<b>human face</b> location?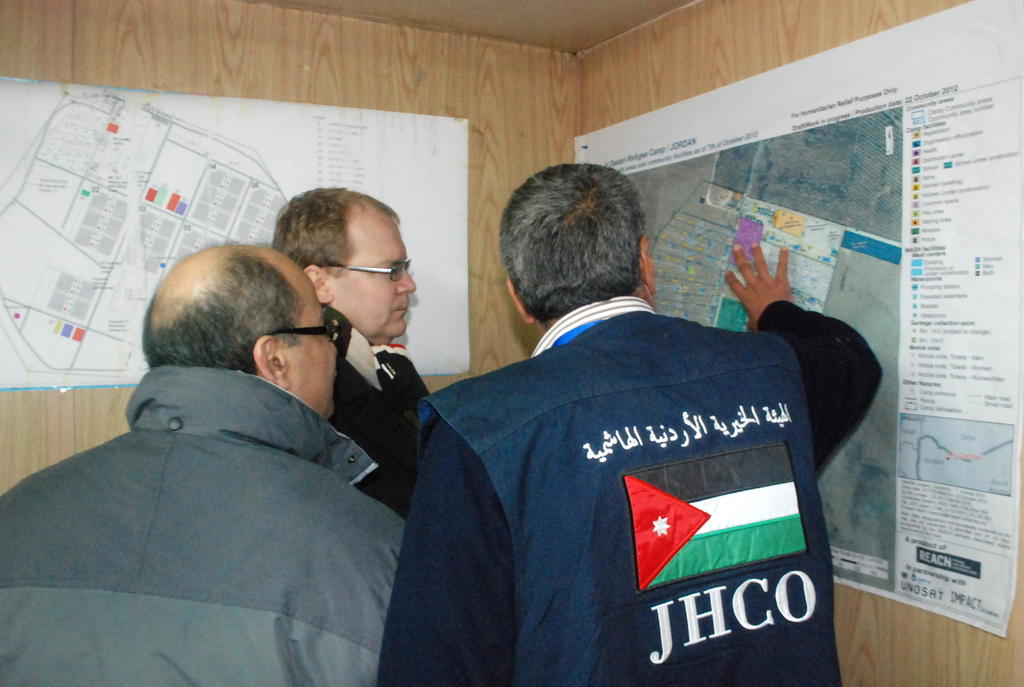
left=285, top=283, right=340, bottom=409
